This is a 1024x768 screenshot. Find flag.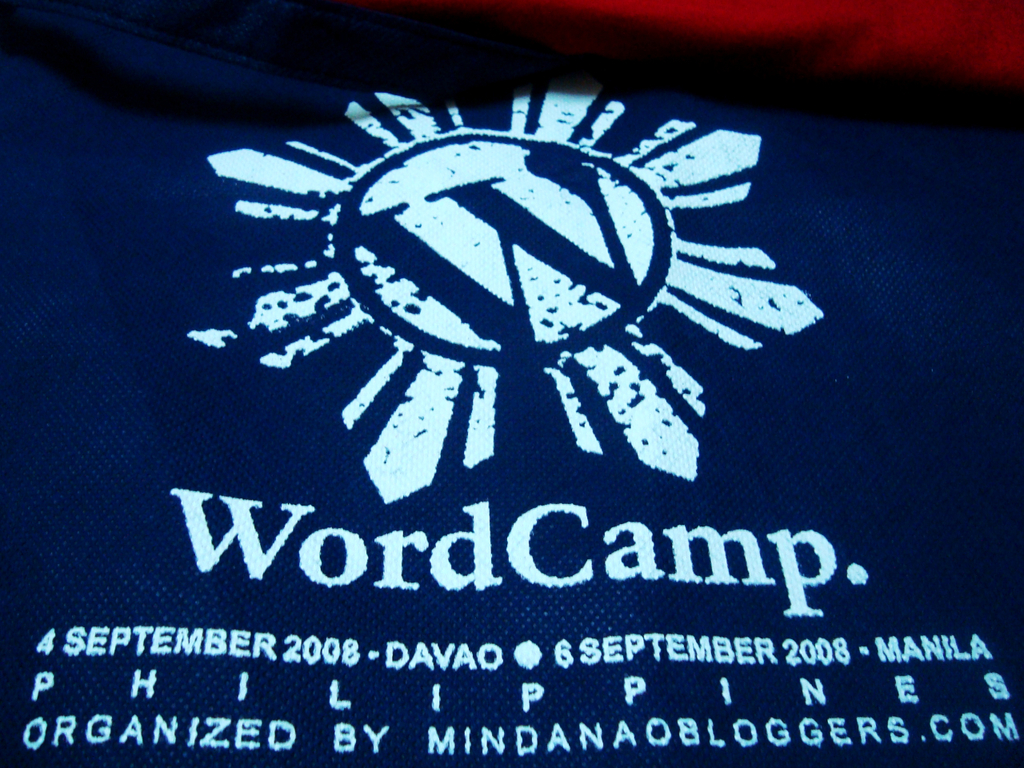
Bounding box: 0/0/1023/767.
